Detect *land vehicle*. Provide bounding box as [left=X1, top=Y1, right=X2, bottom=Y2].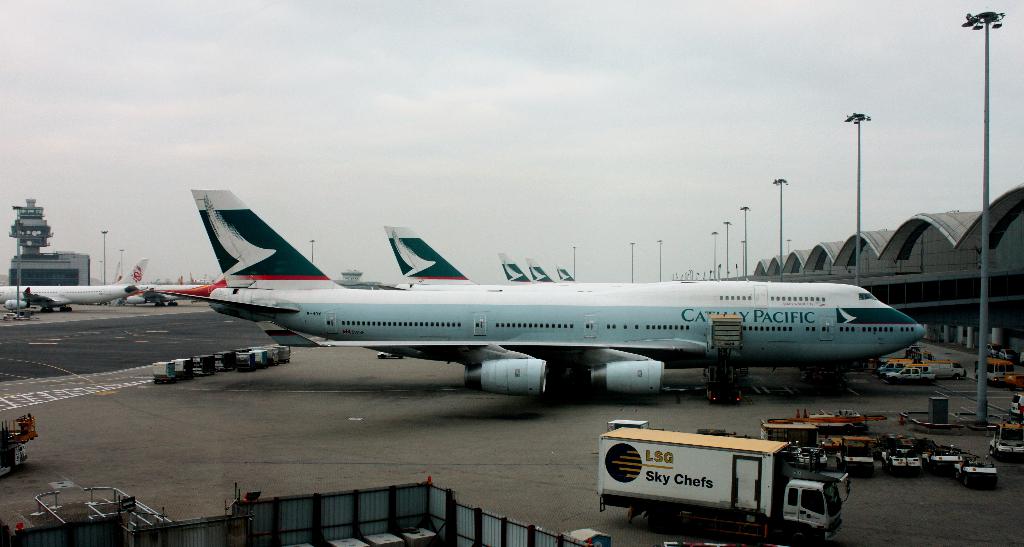
[left=1014, top=396, right=1022, bottom=412].
